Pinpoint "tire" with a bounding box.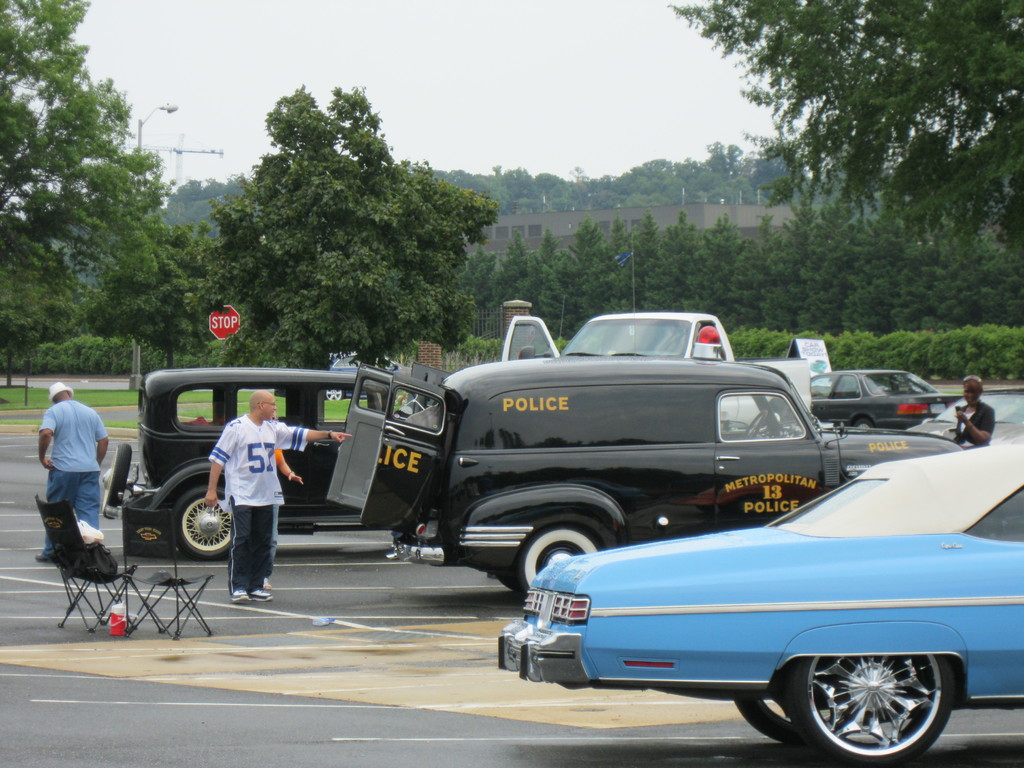
x1=321, y1=385, x2=344, y2=401.
